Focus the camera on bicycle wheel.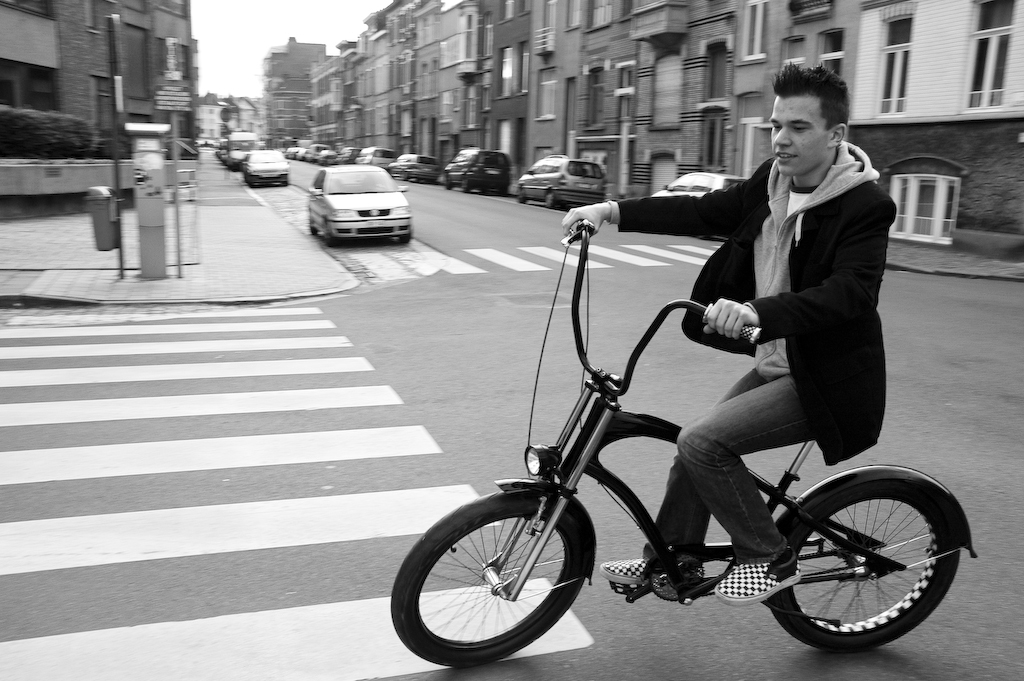
Focus region: detection(755, 477, 985, 668).
